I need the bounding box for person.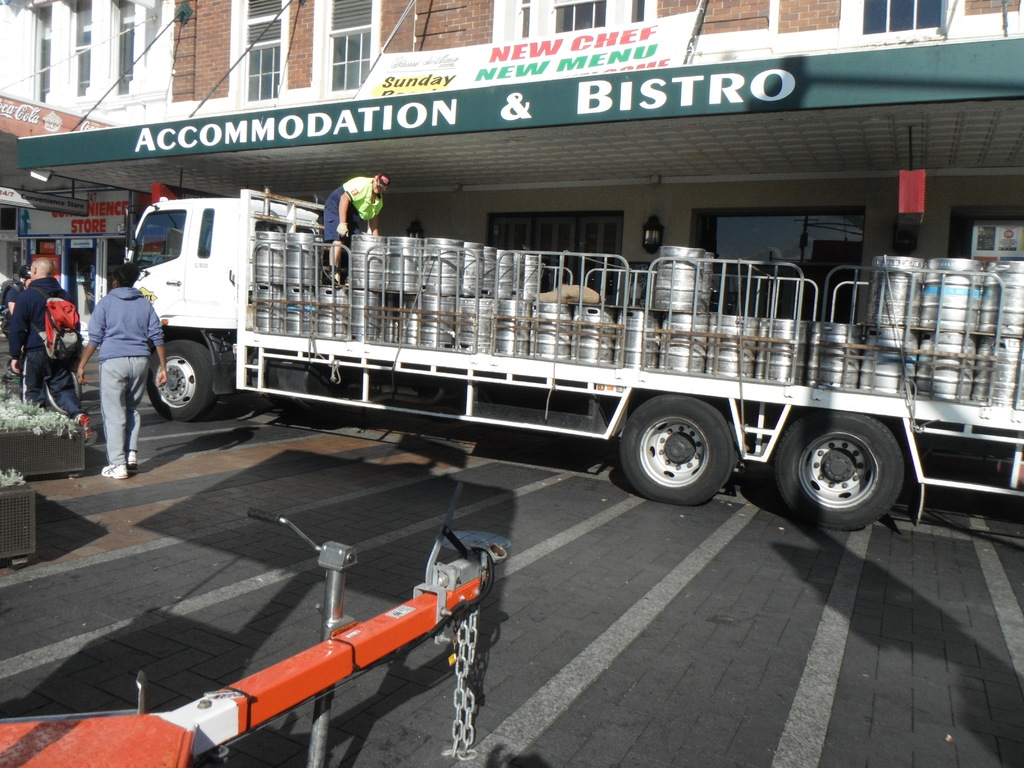
Here it is: box=[322, 170, 394, 287].
